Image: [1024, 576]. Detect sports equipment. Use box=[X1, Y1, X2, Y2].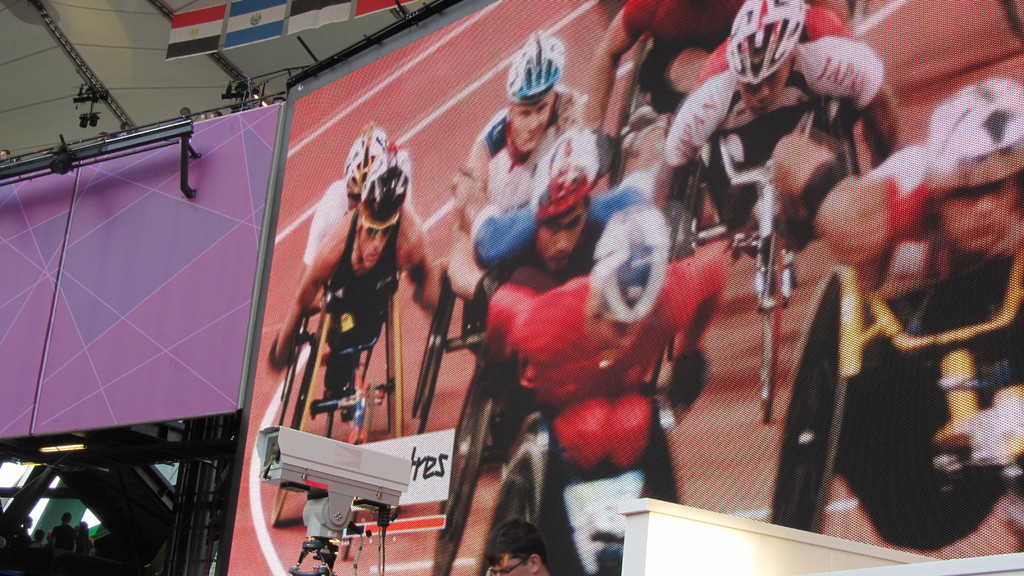
box=[726, 0, 813, 93].
